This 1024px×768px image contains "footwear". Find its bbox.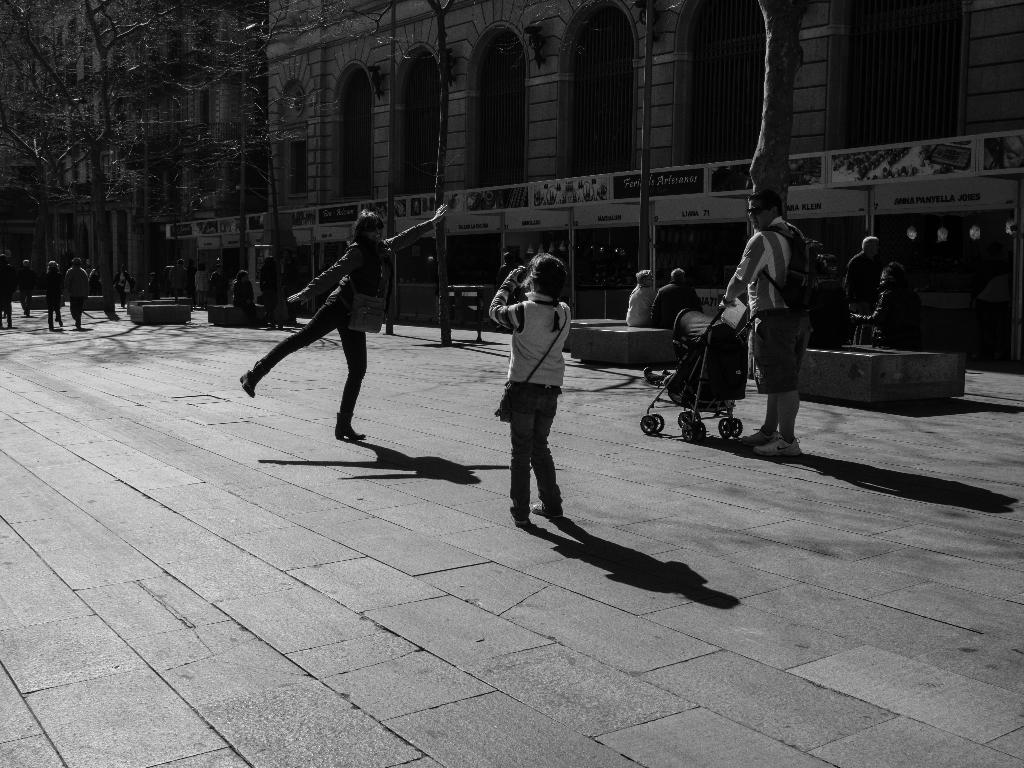
bbox(334, 414, 362, 442).
